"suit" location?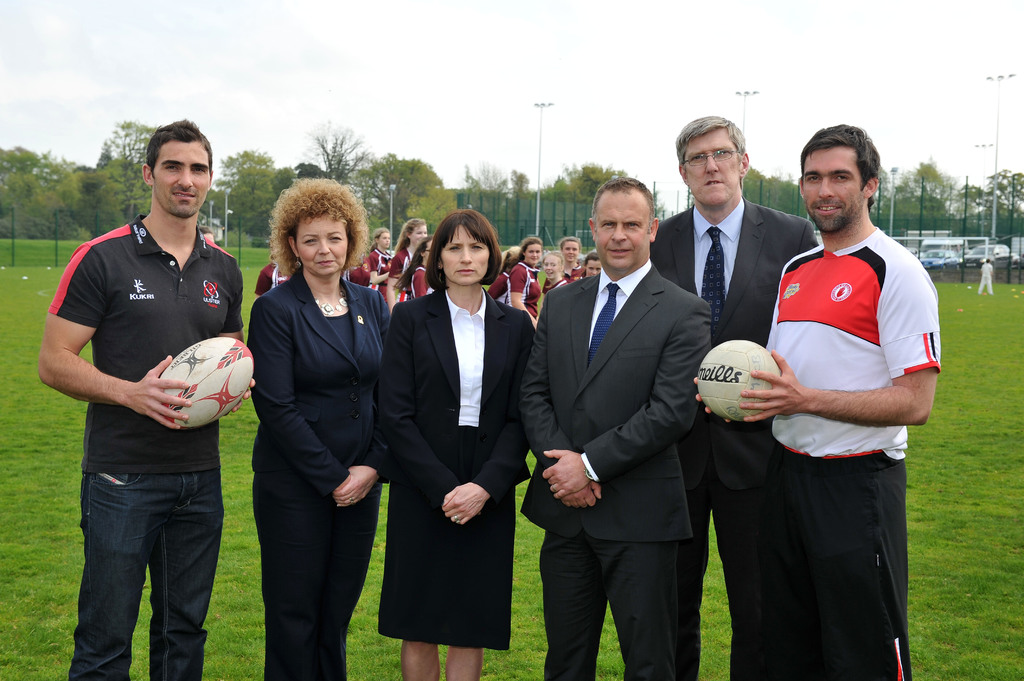
<region>247, 266, 392, 680</region>
